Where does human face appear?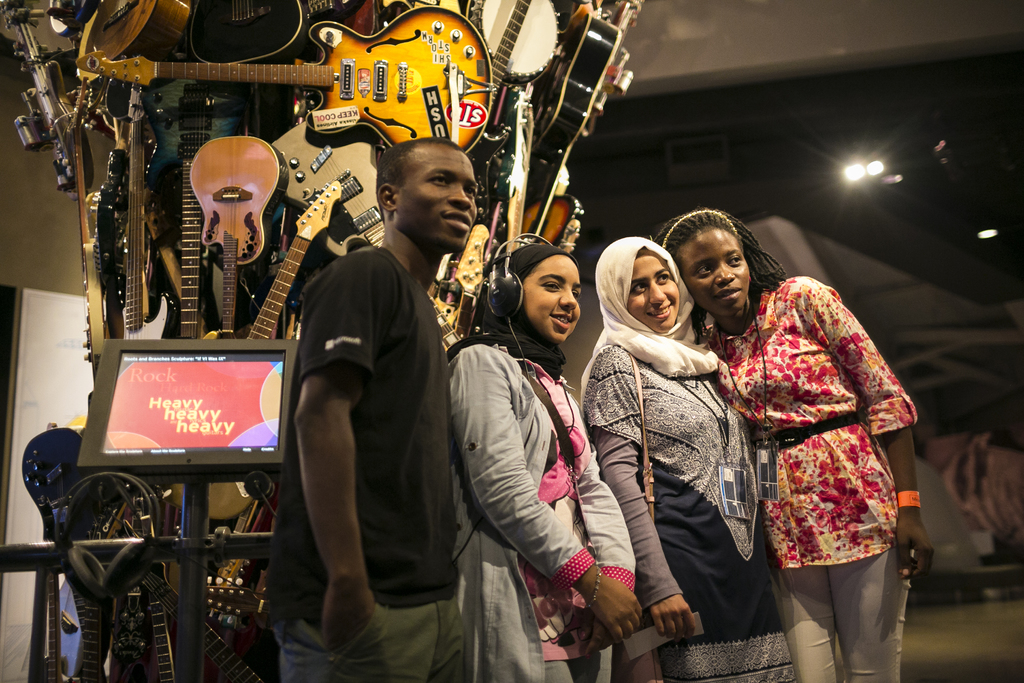
Appears at box(520, 245, 592, 350).
